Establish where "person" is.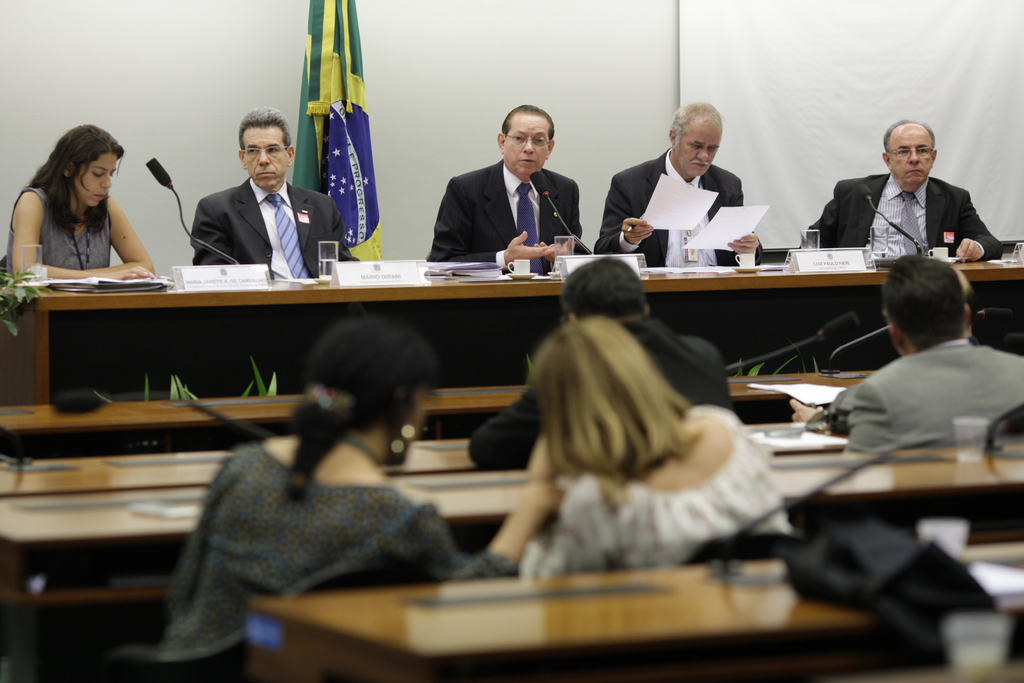
Established at detection(465, 258, 737, 477).
